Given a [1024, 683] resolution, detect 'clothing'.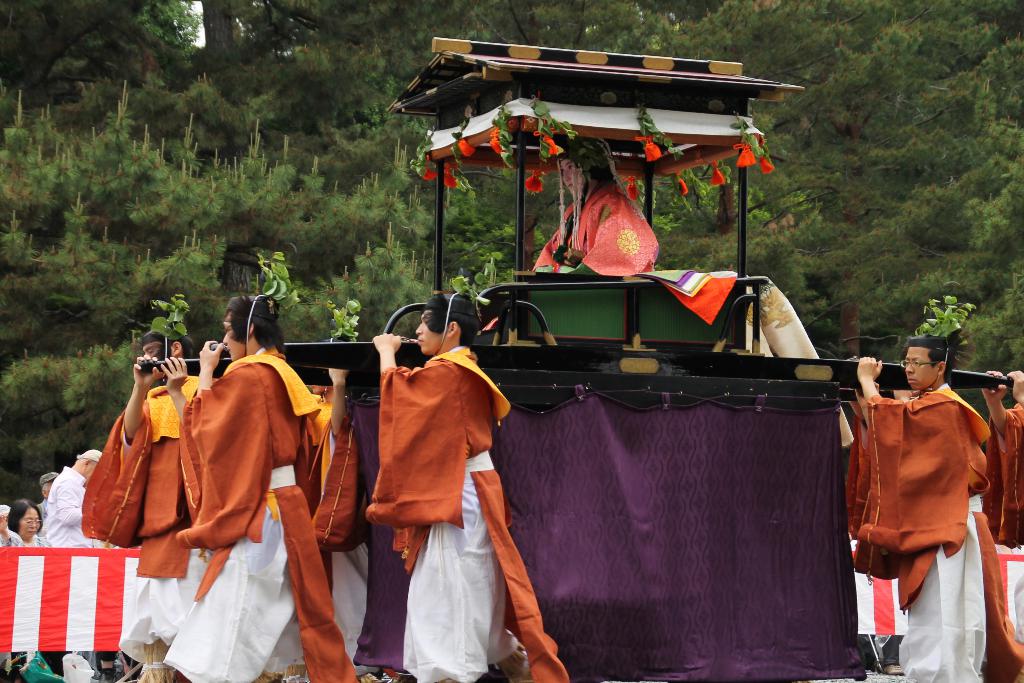
box=[37, 499, 49, 525].
